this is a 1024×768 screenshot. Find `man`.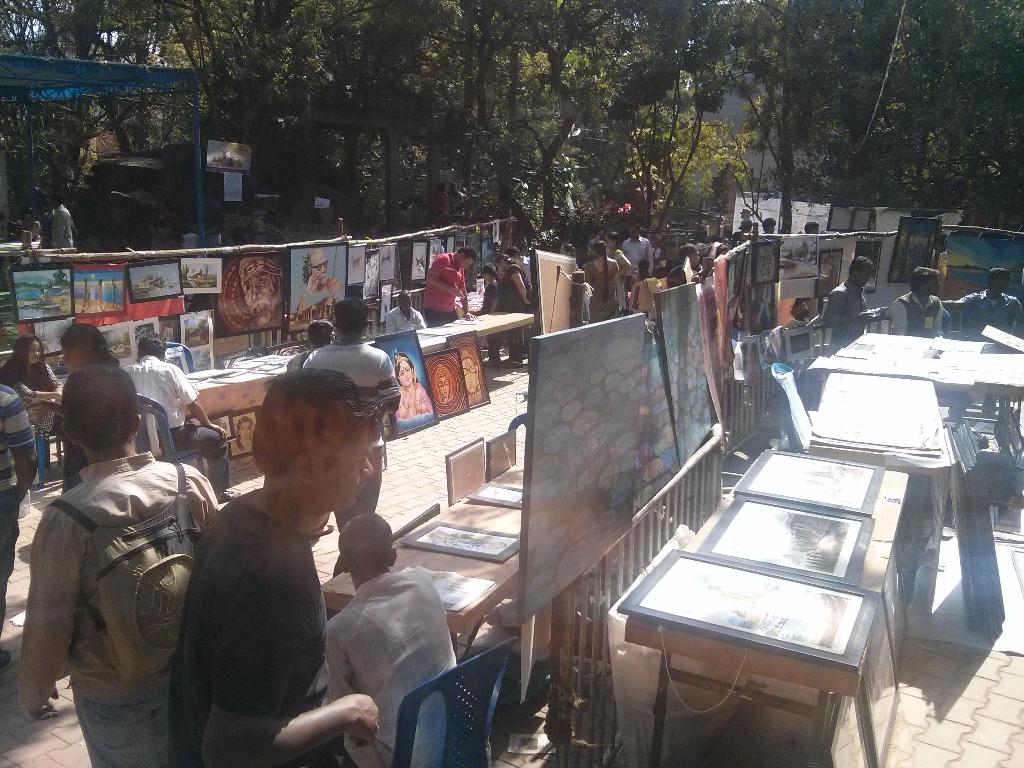
Bounding box: crop(940, 267, 1023, 413).
